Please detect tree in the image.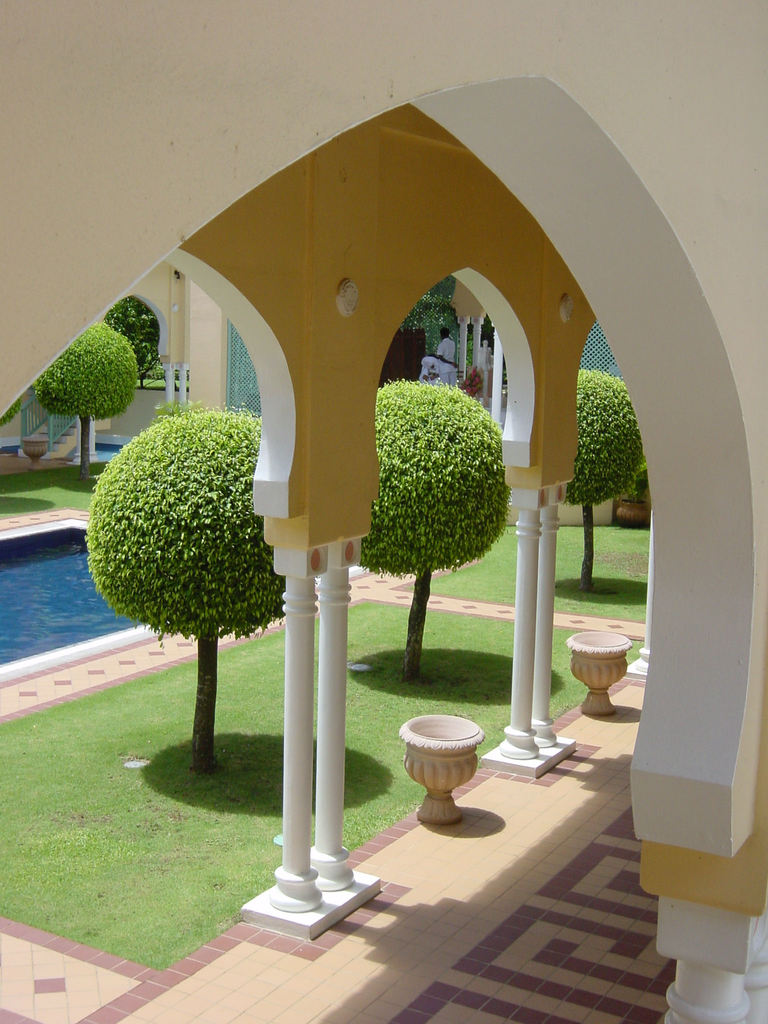
bbox(105, 295, 164, 383).
